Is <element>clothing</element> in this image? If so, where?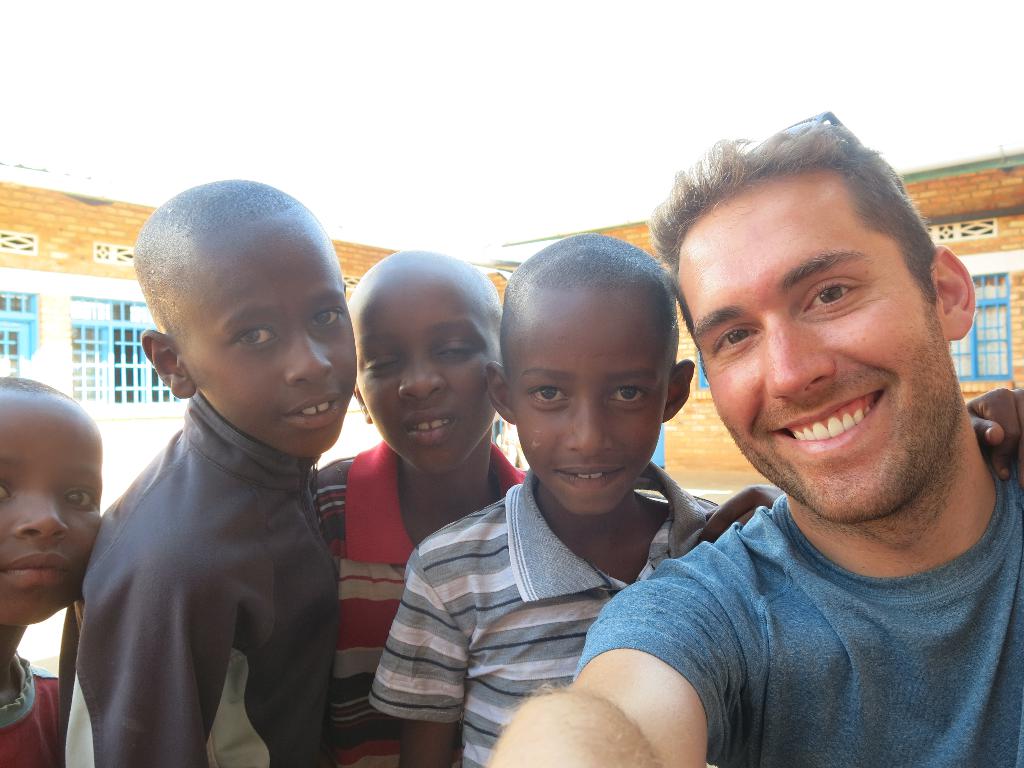
Yes, at <region>79, 383, 346, 767</region>.
